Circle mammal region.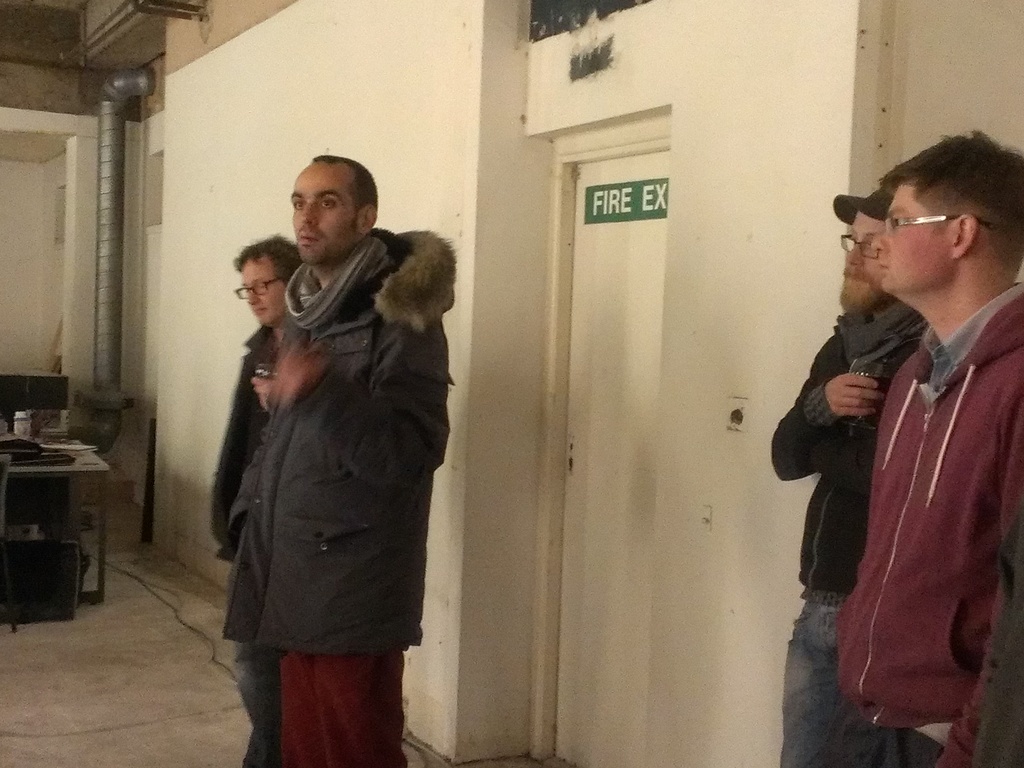
Region: box(208, 230, 306, 767).
